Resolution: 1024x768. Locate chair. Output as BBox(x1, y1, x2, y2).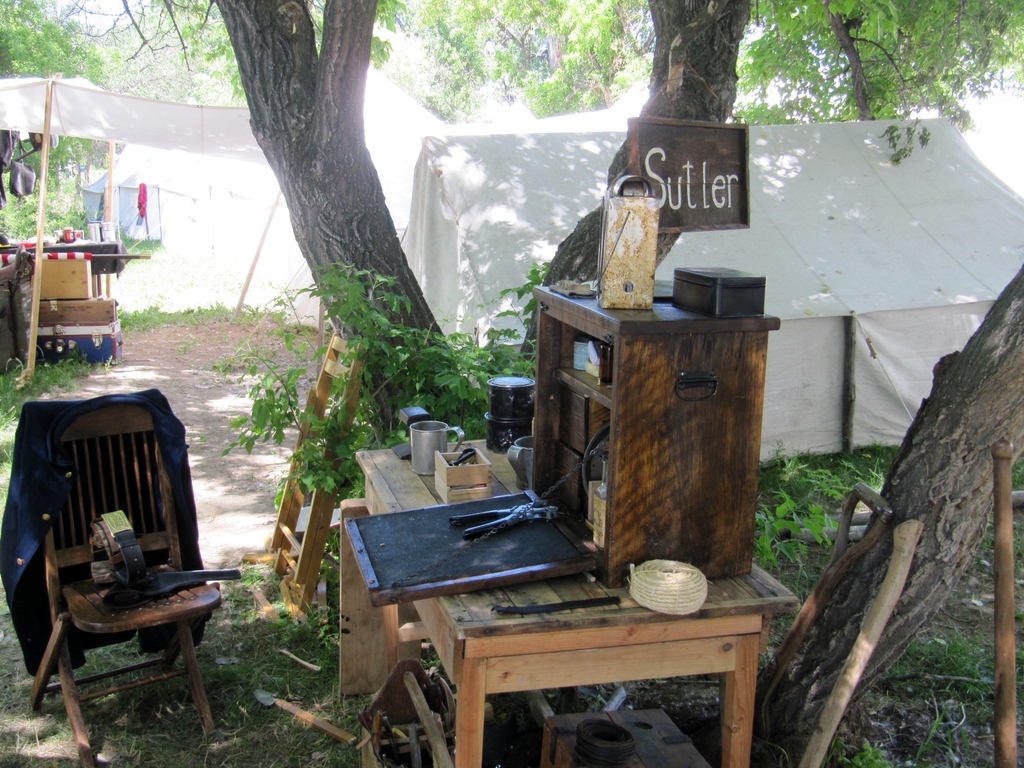
BBox(10, 395, 223, 767).
